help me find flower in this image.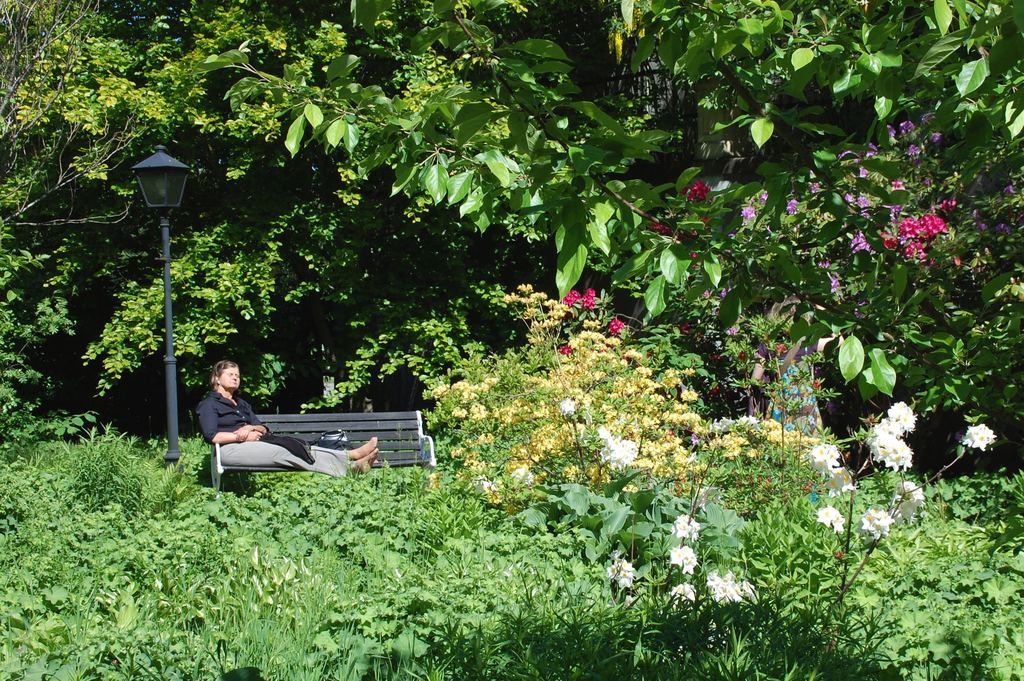
Found it: detection(598, 425, 643, 463).
